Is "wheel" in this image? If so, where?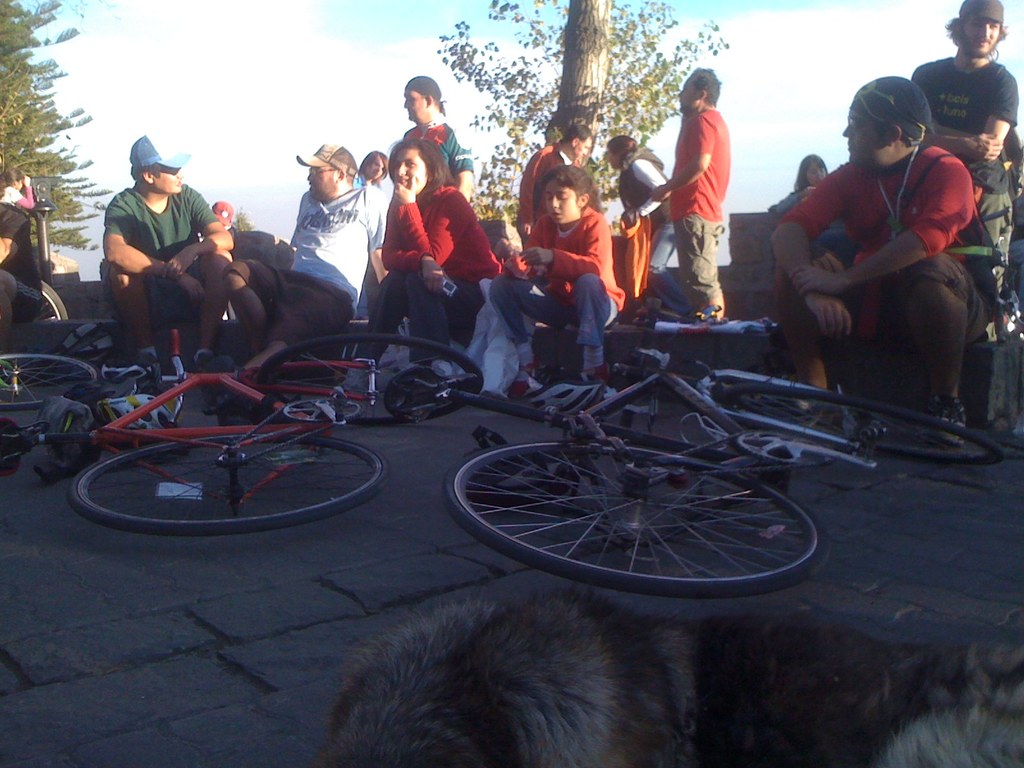
Yes, at (x1=252, y1=333, x2=483, y2=429).
